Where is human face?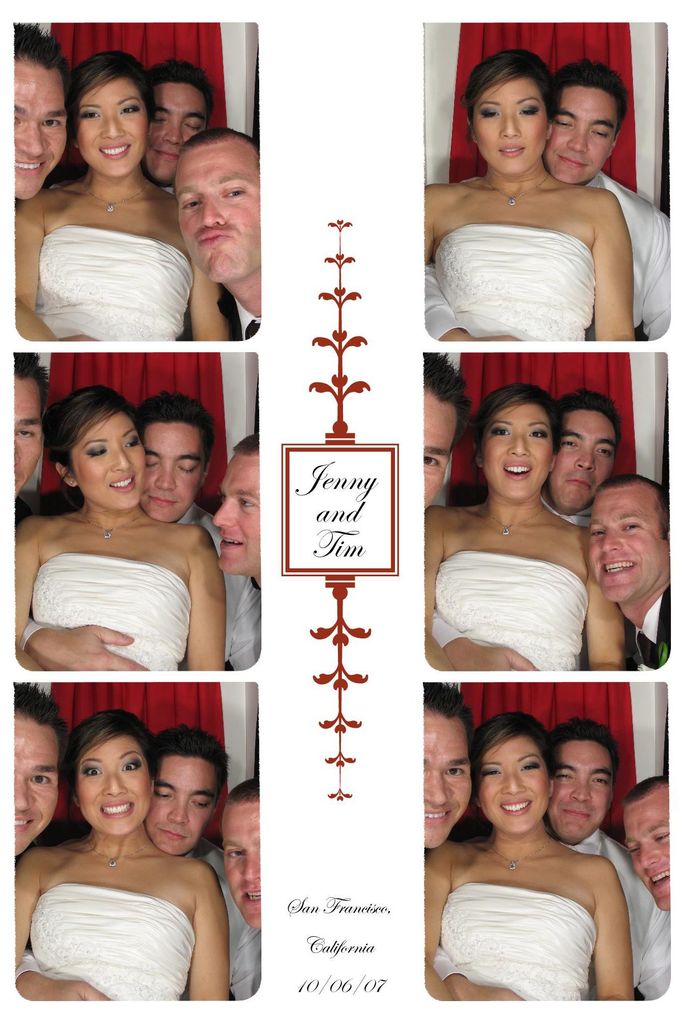
l=71, t=412, r=143, b=506.
